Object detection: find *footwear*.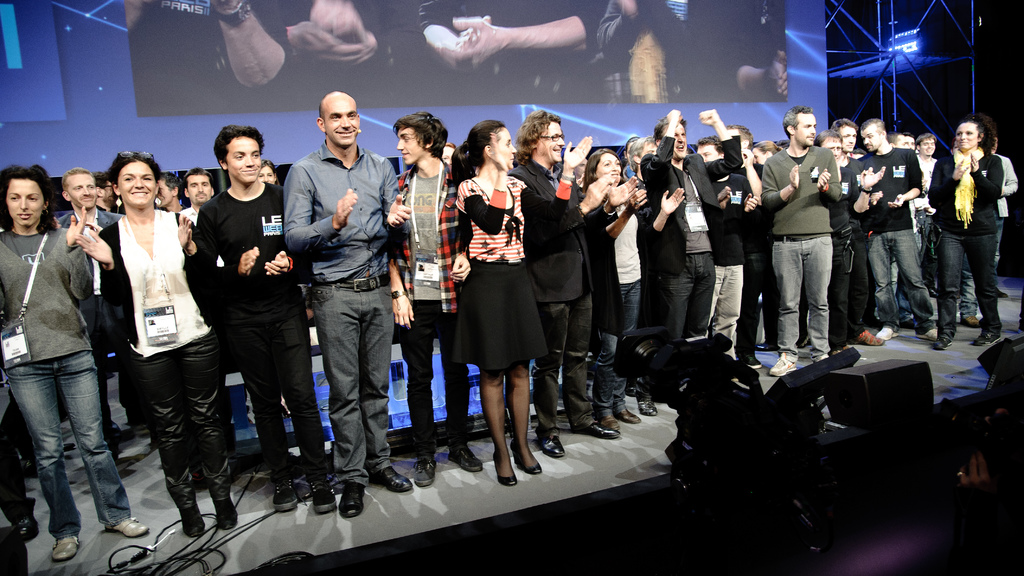
BBox(412, 454, 436, 487).
